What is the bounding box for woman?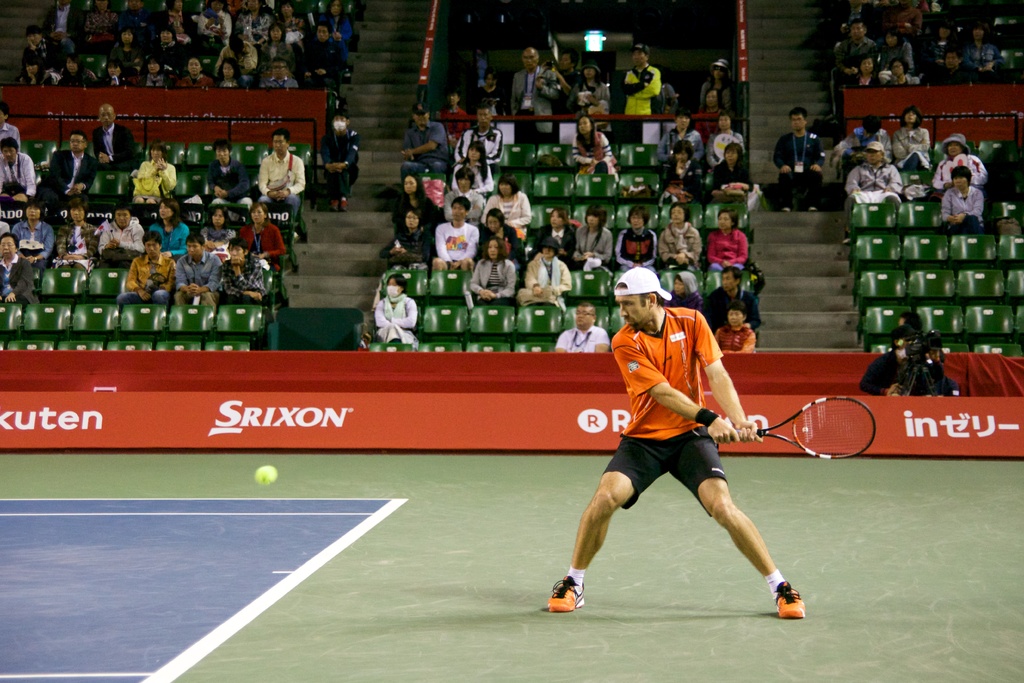
rect(574, 203, 614, 280).
